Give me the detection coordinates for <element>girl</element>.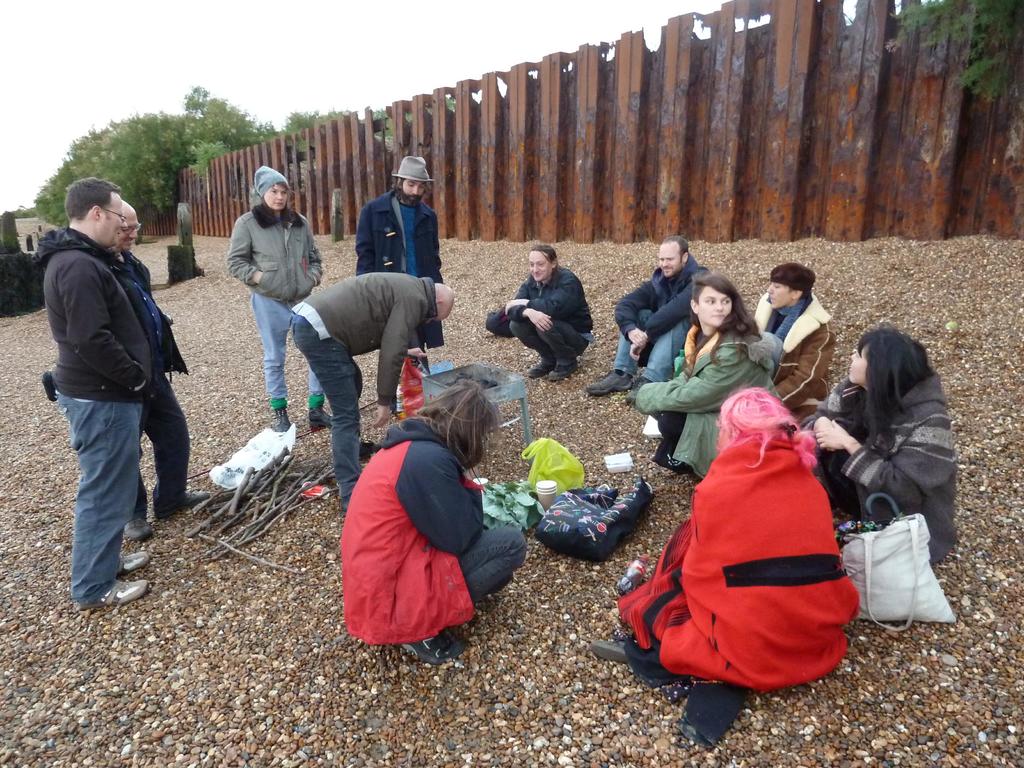
(x1=804, y1=319, x2=959, y2=565).
